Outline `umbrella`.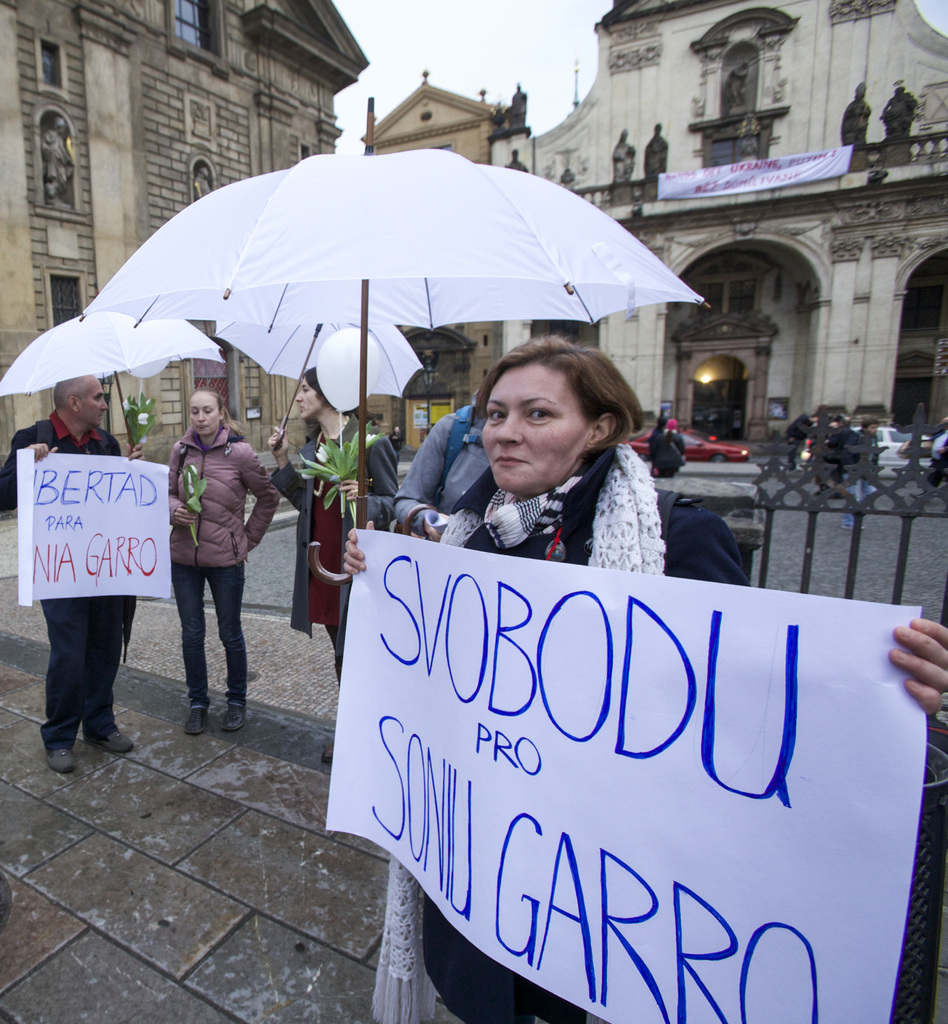
Outline: left=212, top=321, right=423, bottom=451.
